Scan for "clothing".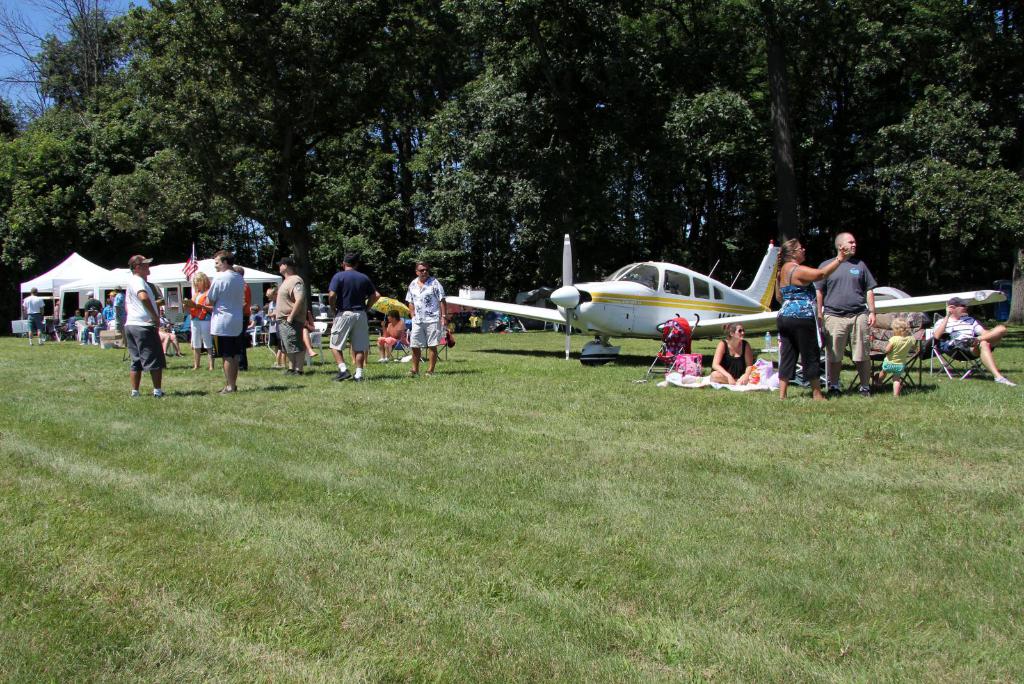
Scan result: x1=83, y1=301, x2=111, y2=318.
